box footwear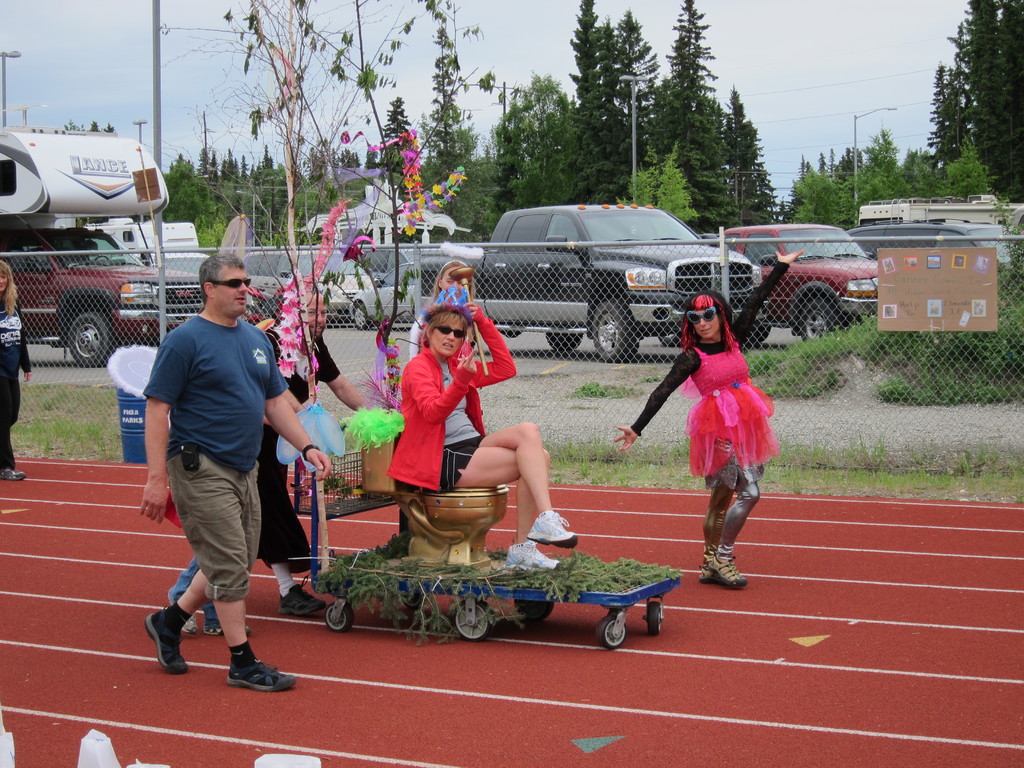
crop(144, 605, 191, 676)
